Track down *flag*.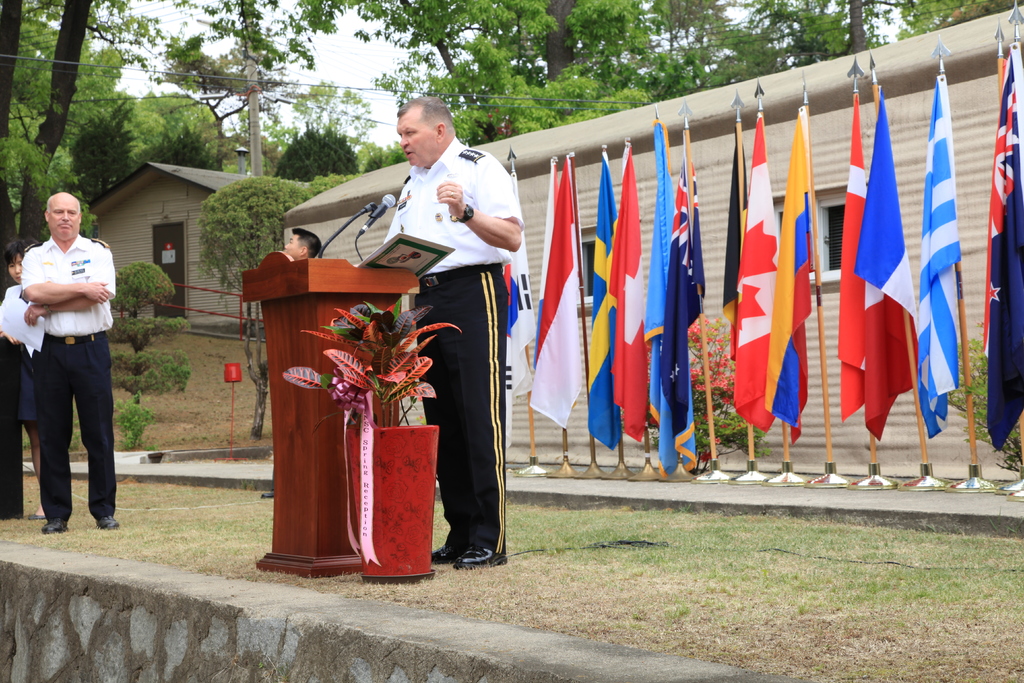
Tracked to crop(503, 217, 533, 386).
